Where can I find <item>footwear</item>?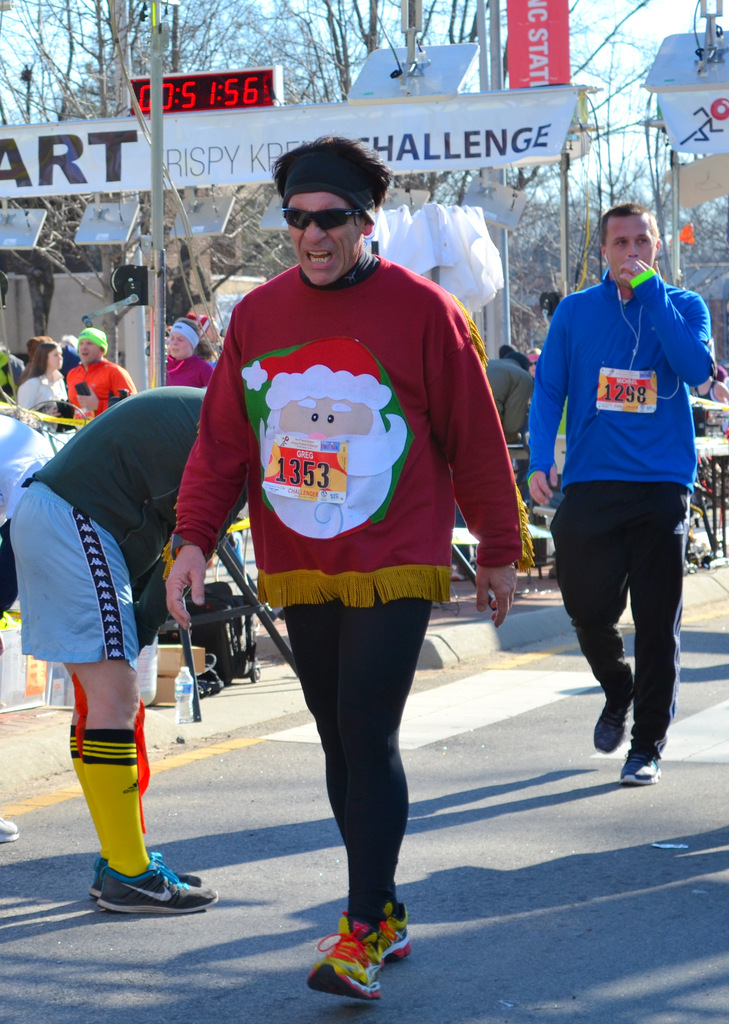
You can find it at select_region(83, 842, 200, 903).
